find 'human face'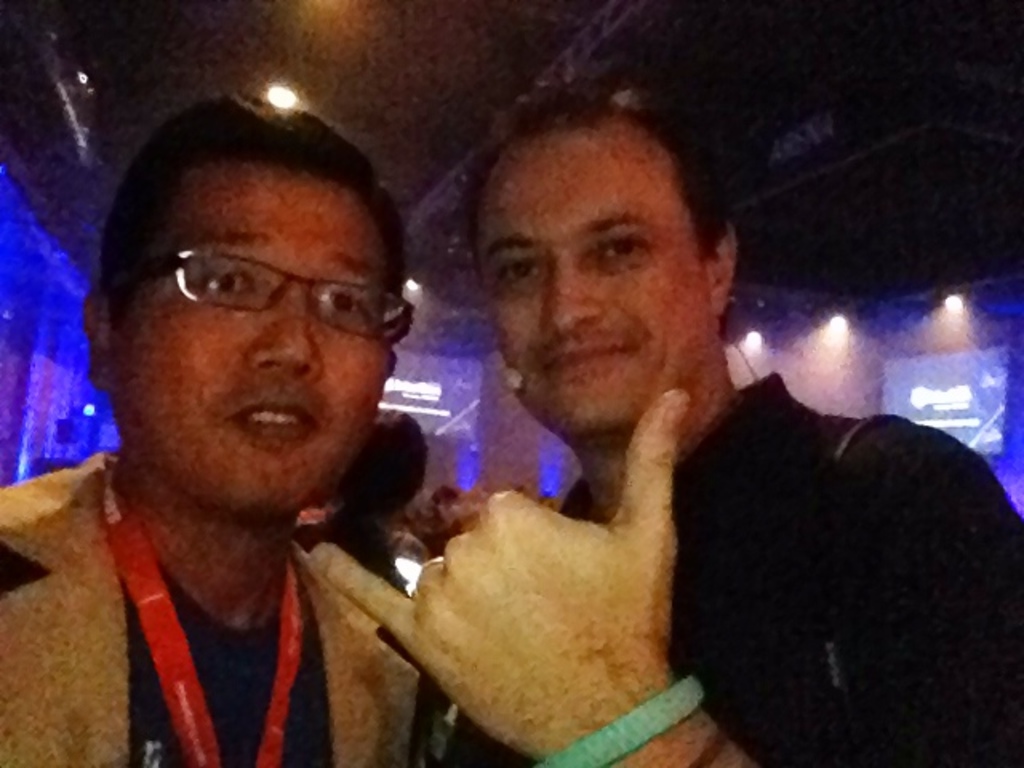
bbox(469, 134, 706, 437)
